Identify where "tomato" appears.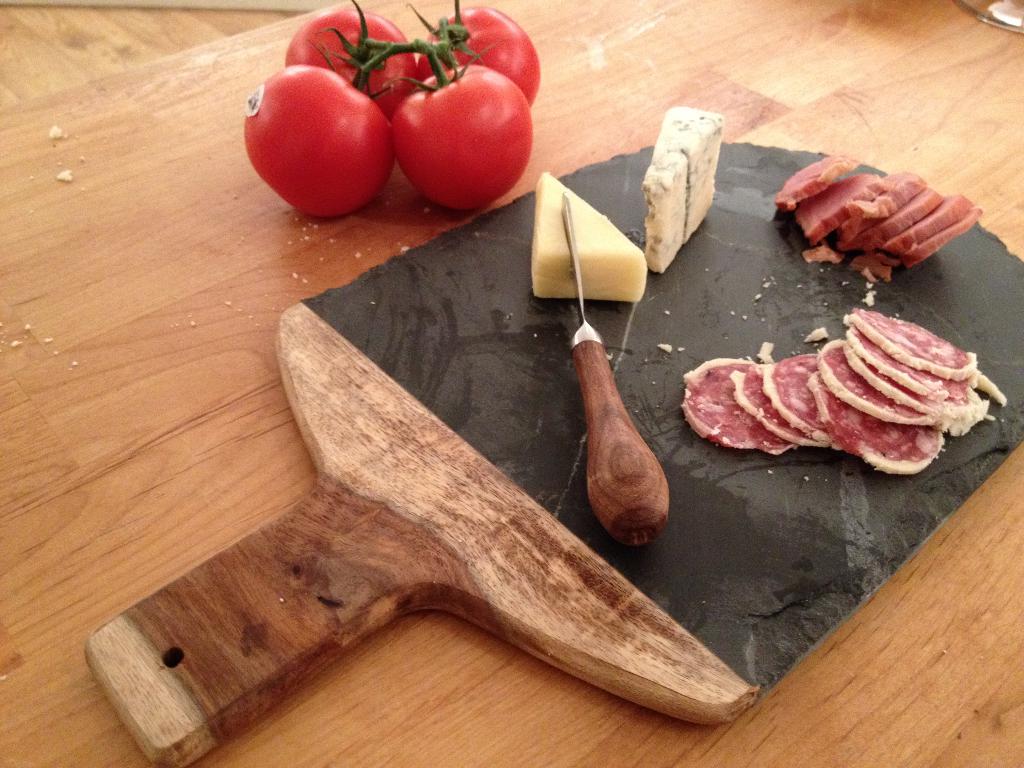
Appears at rect(386, 51, 532, 210).
